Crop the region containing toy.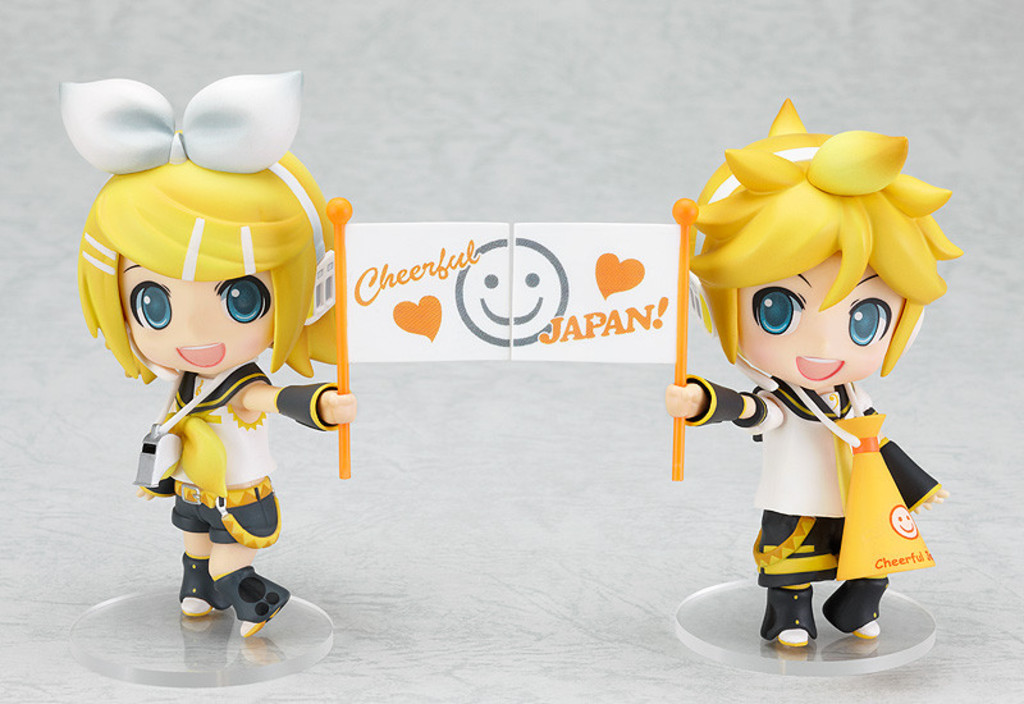
Crop region: pyautogui.locateOnScreen(660, 133, 964, 648).
